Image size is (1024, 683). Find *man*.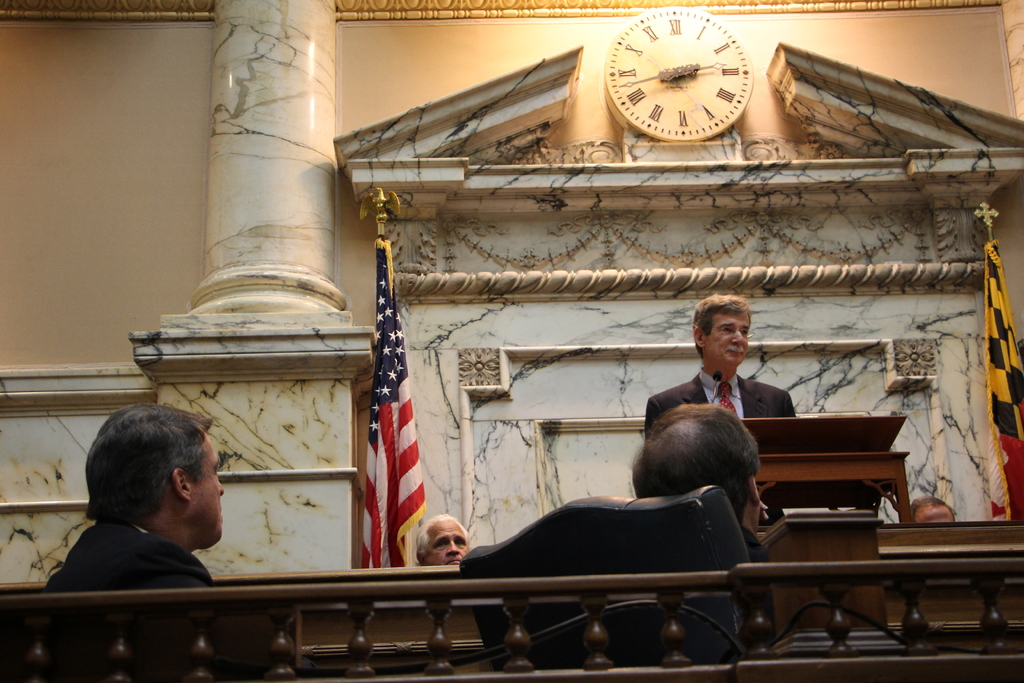
(x1=33, y1=390, x2=256, y2=593).
